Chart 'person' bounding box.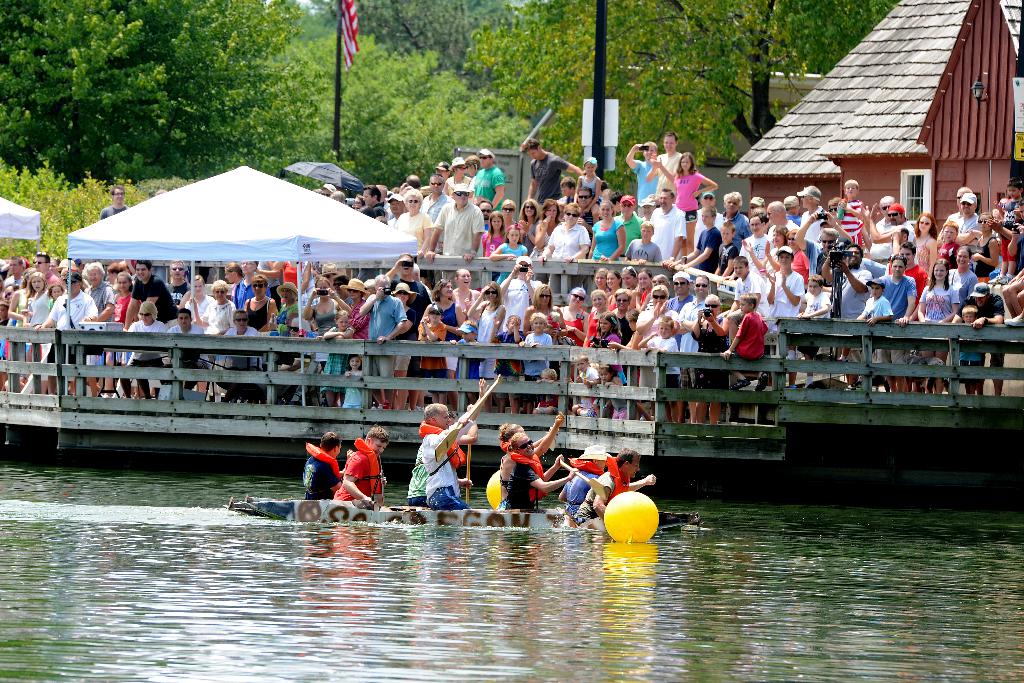
Charted: <region>729, 257, 762, 306</region>.
